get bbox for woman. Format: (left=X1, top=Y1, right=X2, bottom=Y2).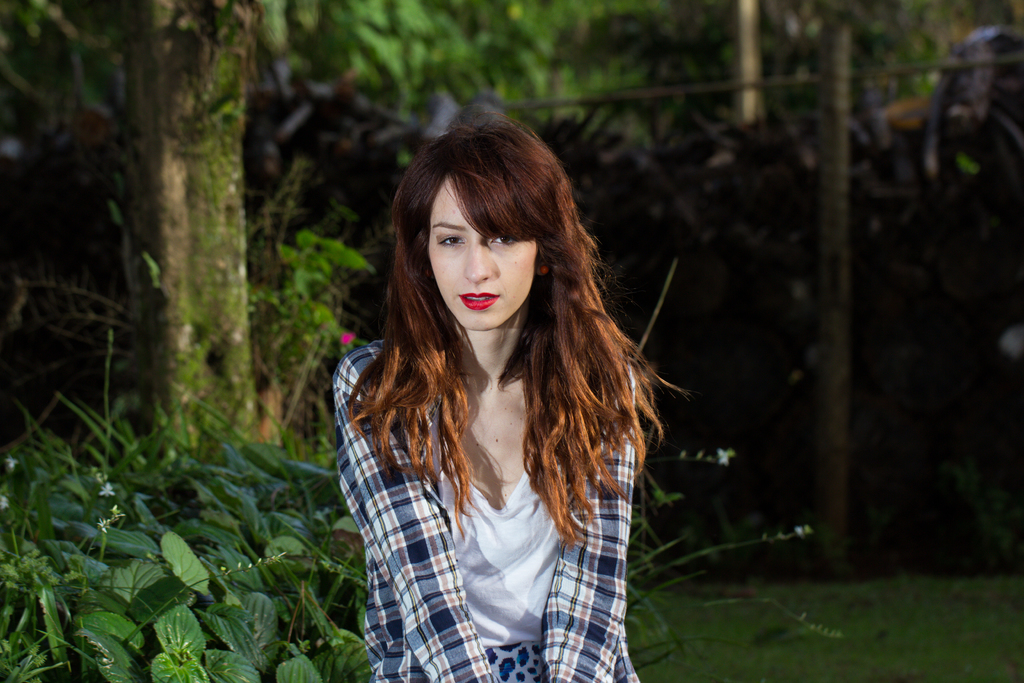
(left=307, top=89, right=712, bottom=682).
